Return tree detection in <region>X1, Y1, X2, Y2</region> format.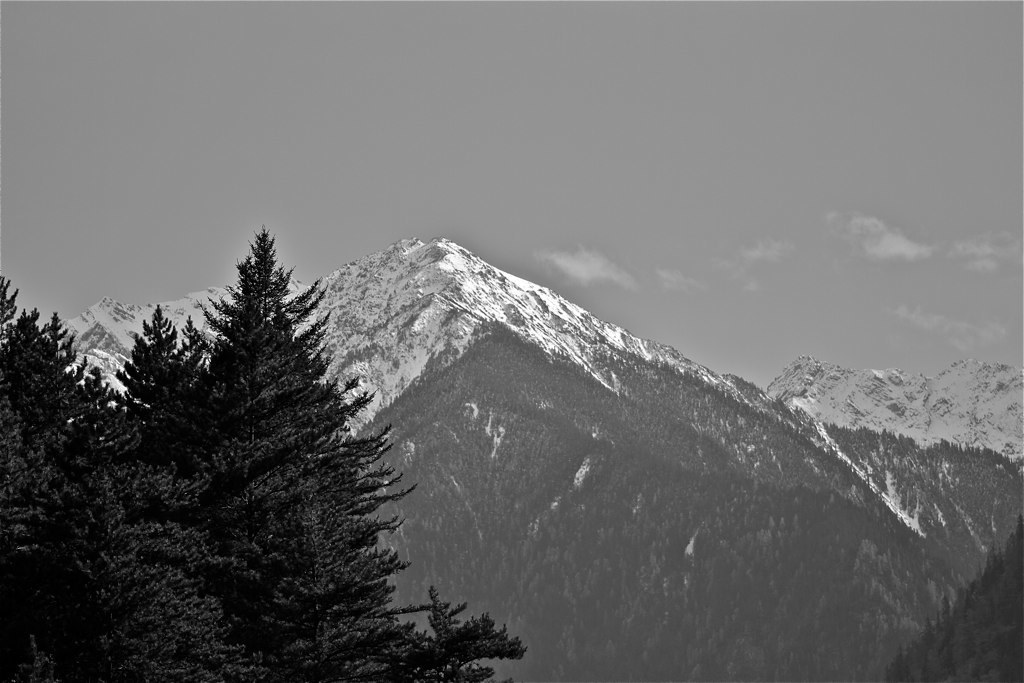
<region>79, 222, 430, 658</region>.
